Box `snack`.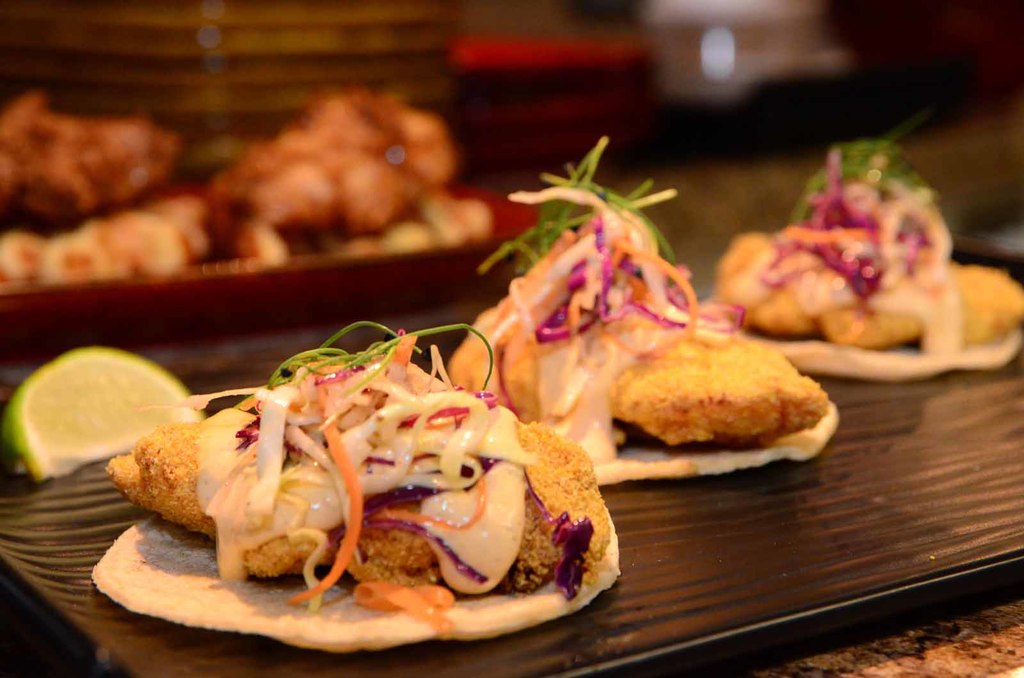
pyautogui.locateOnScreen(612, 328, 838, 477).
